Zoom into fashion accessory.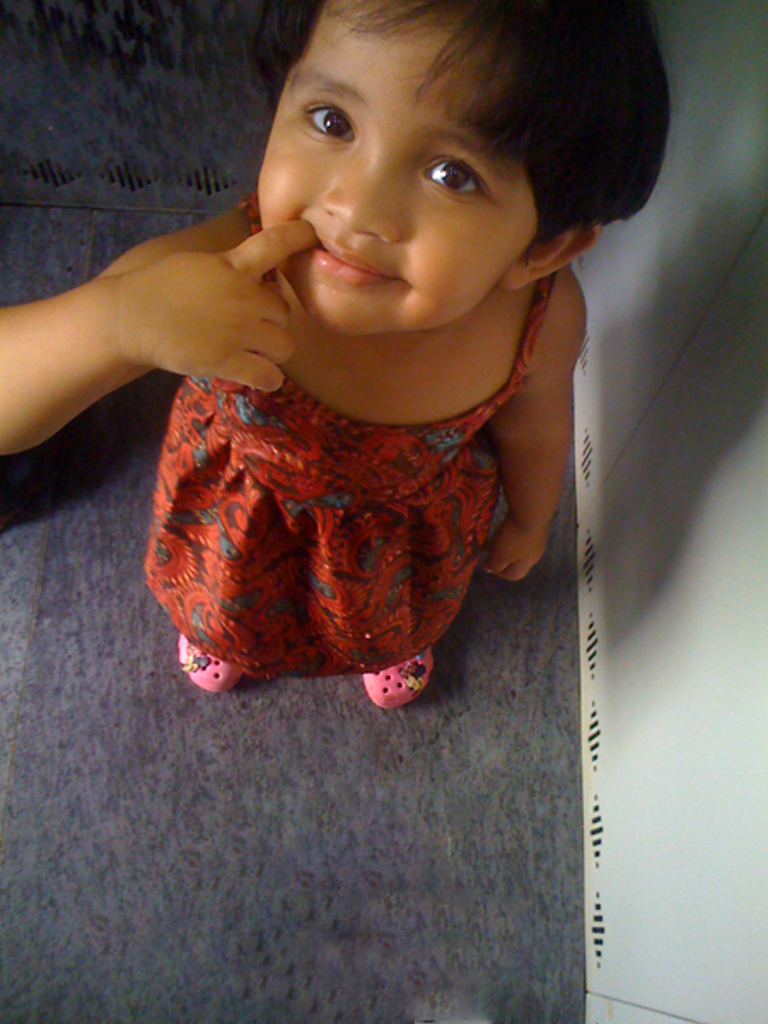
Zoom target: select_region(364, 645, 442, 713).
